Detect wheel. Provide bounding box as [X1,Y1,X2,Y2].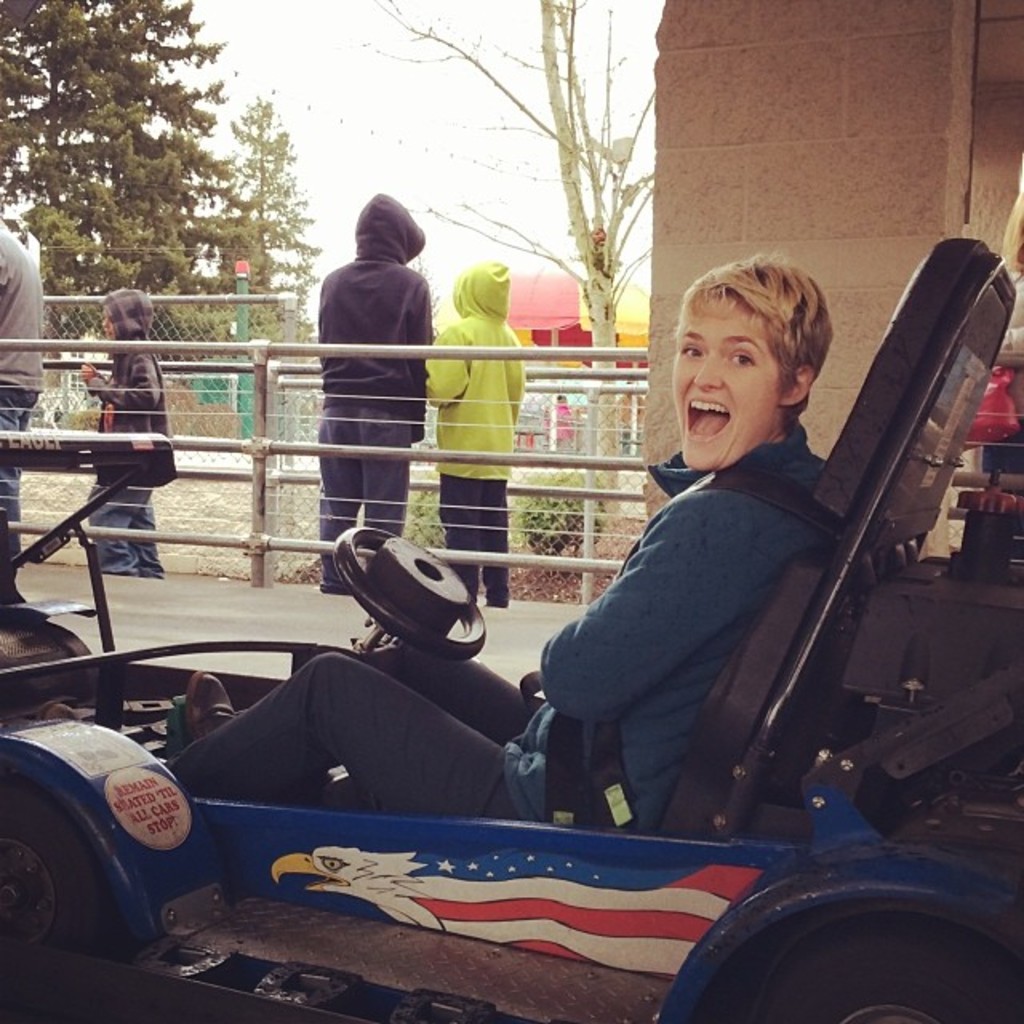
[333,520,485,646].
